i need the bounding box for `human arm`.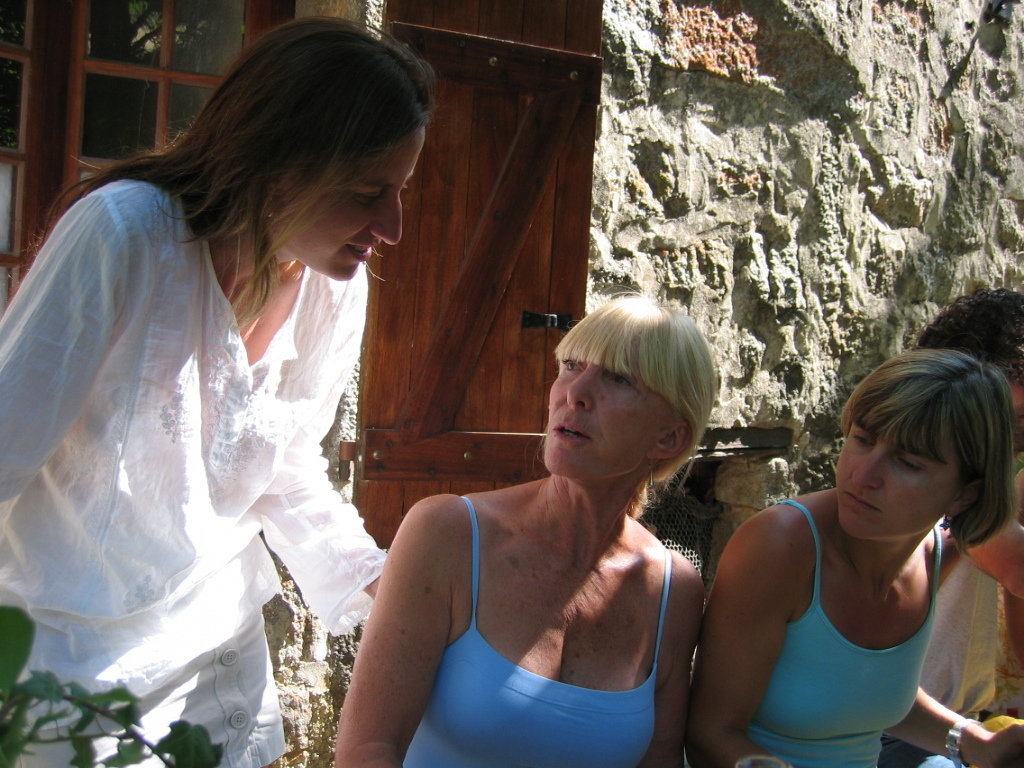
Here it is: <region>636, 559, 705, 767</region>.
